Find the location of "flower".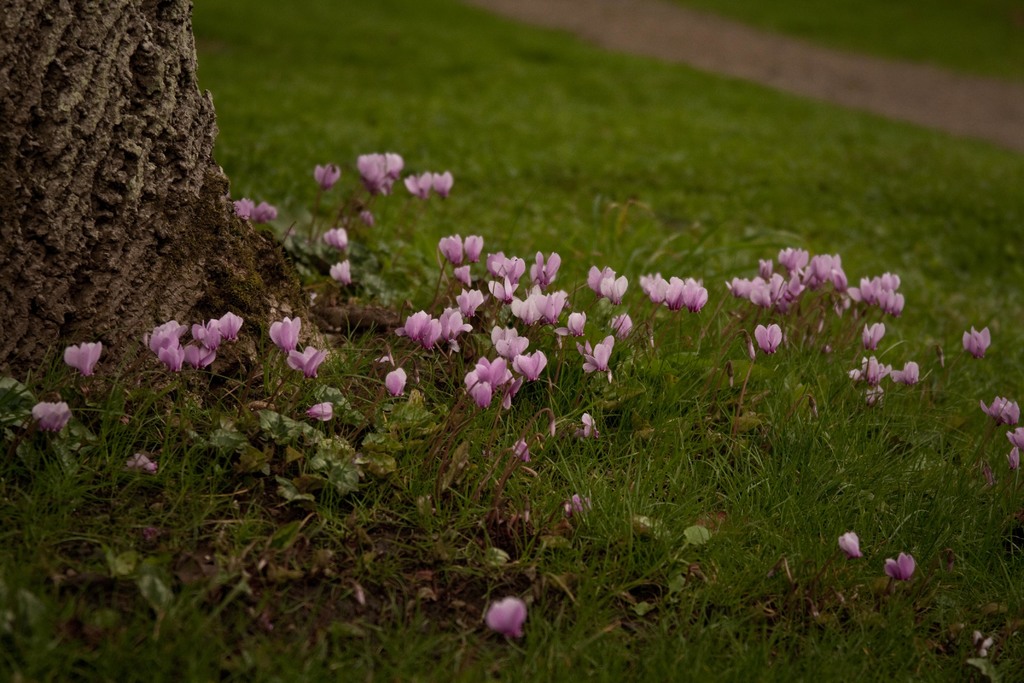
Location: 288, 343, 328, 377.
